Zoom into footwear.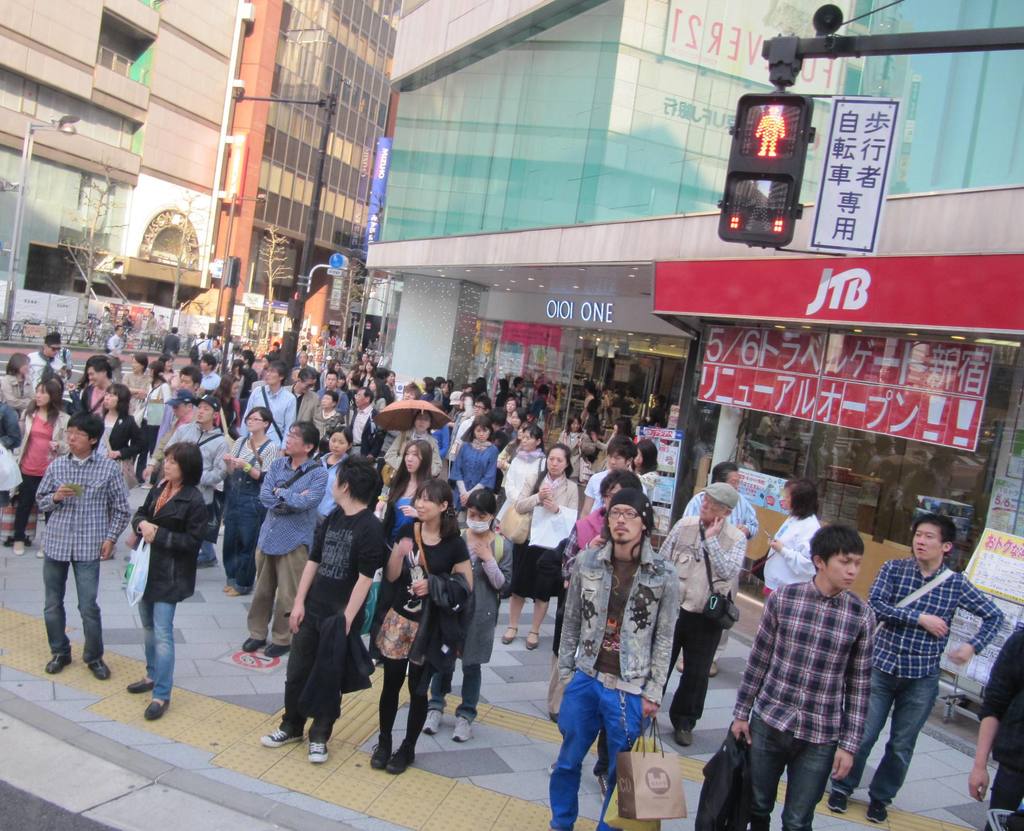
Zoom target: bbox=[526, 628, 543, 650].
